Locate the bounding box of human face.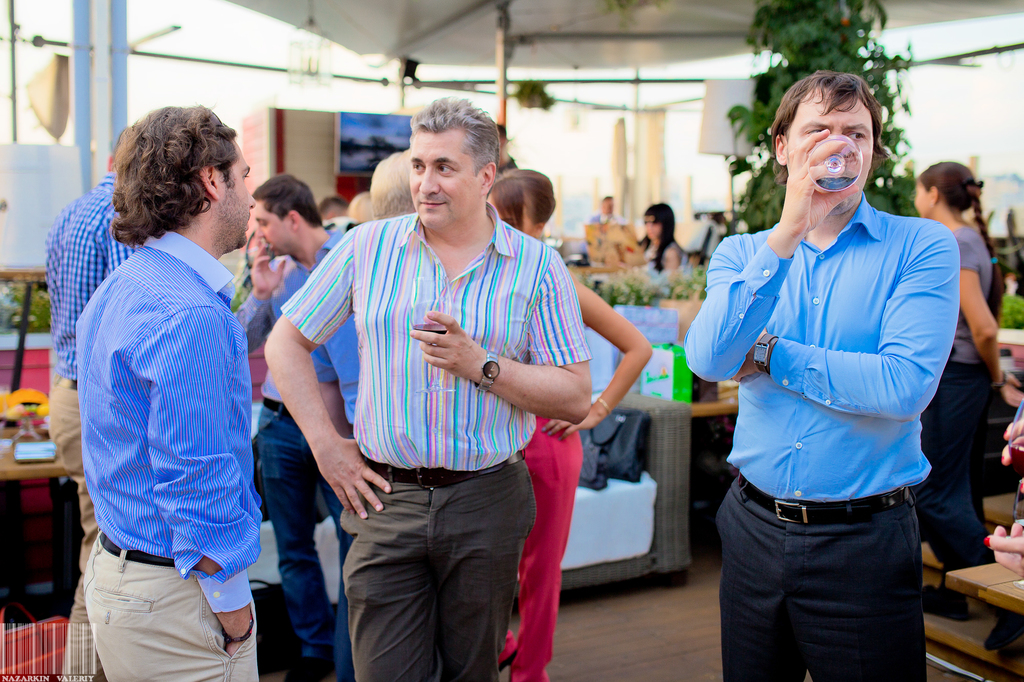
Bounding box: (792,86,874,188).
